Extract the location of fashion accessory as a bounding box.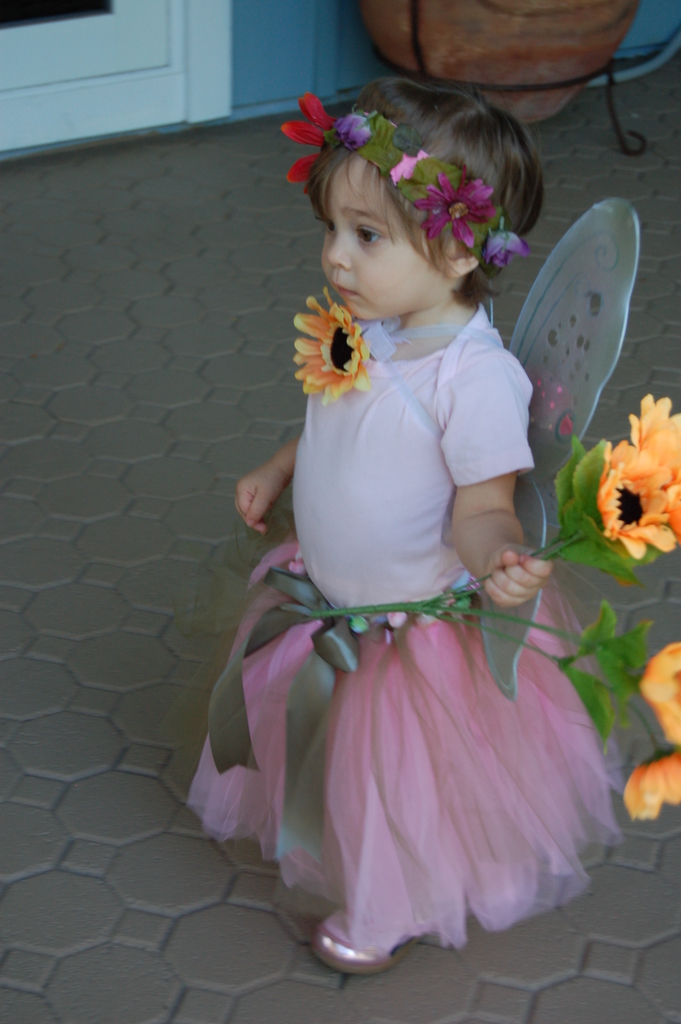
box=[313, 909, 406, 974].
